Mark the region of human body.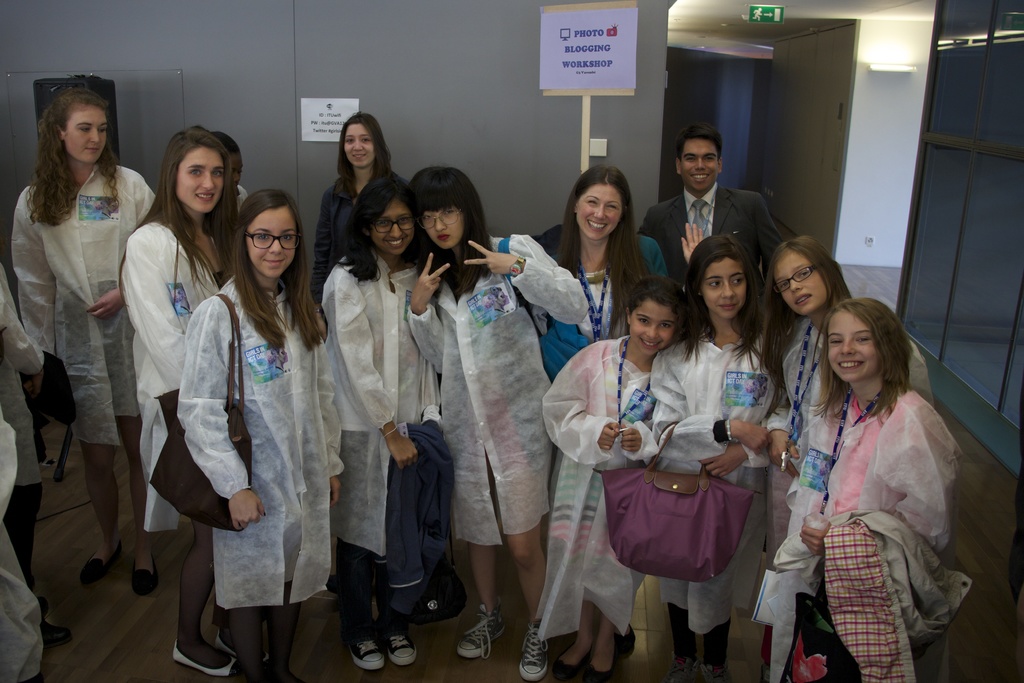
Region: 4, 72, 153, 679.
